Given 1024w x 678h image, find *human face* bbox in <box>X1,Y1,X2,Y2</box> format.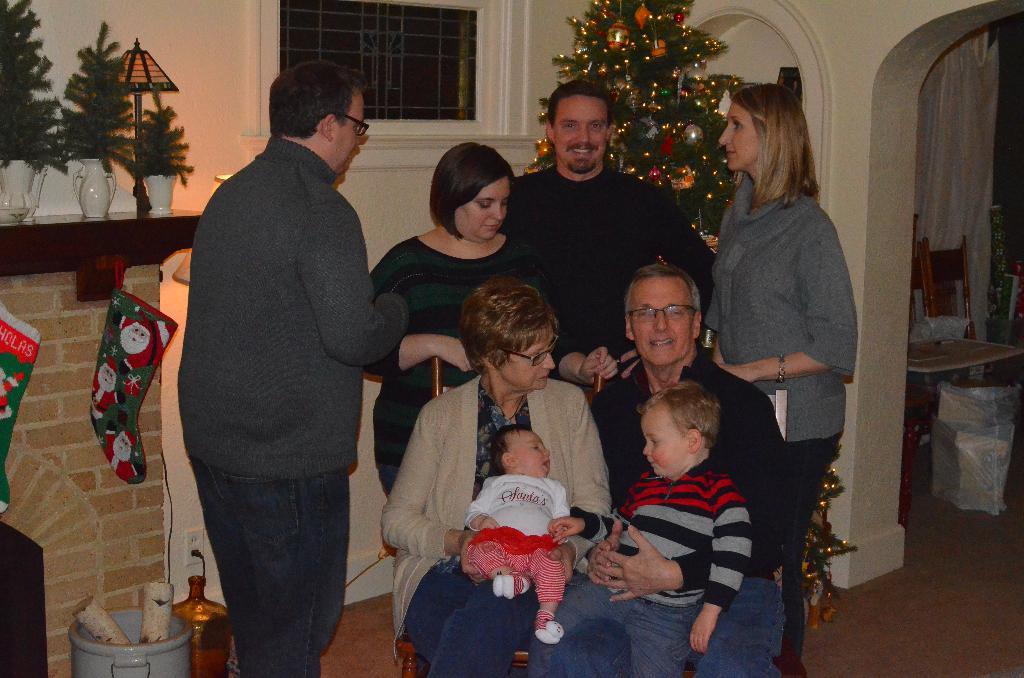
<box>496,335,552,387</box>.
